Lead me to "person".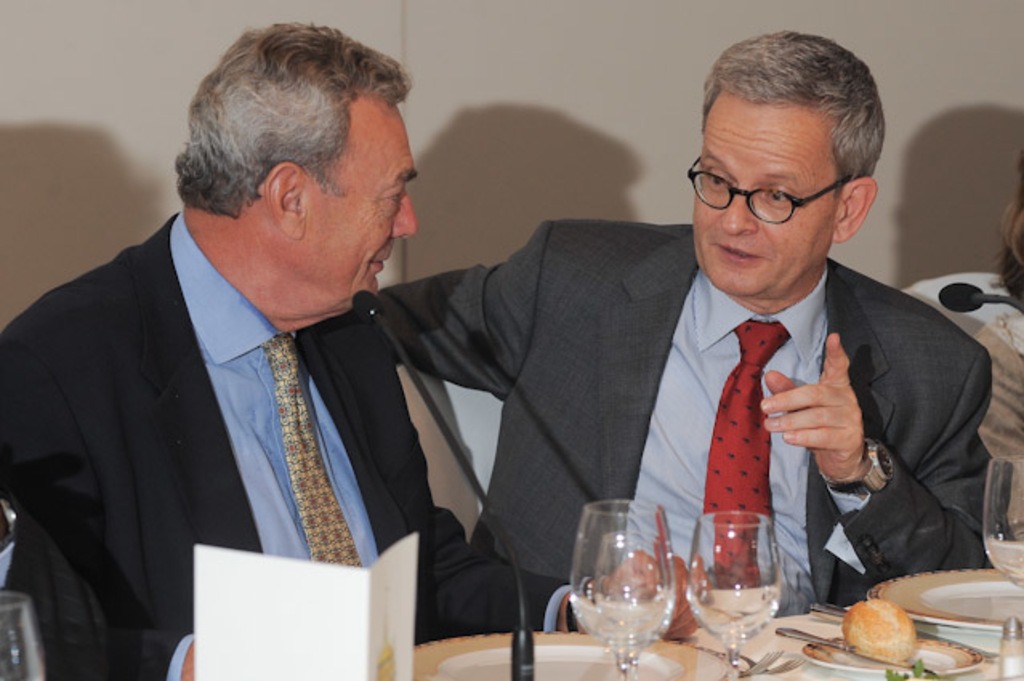
Lead to <region>0, 16, 687, 679</region>.
